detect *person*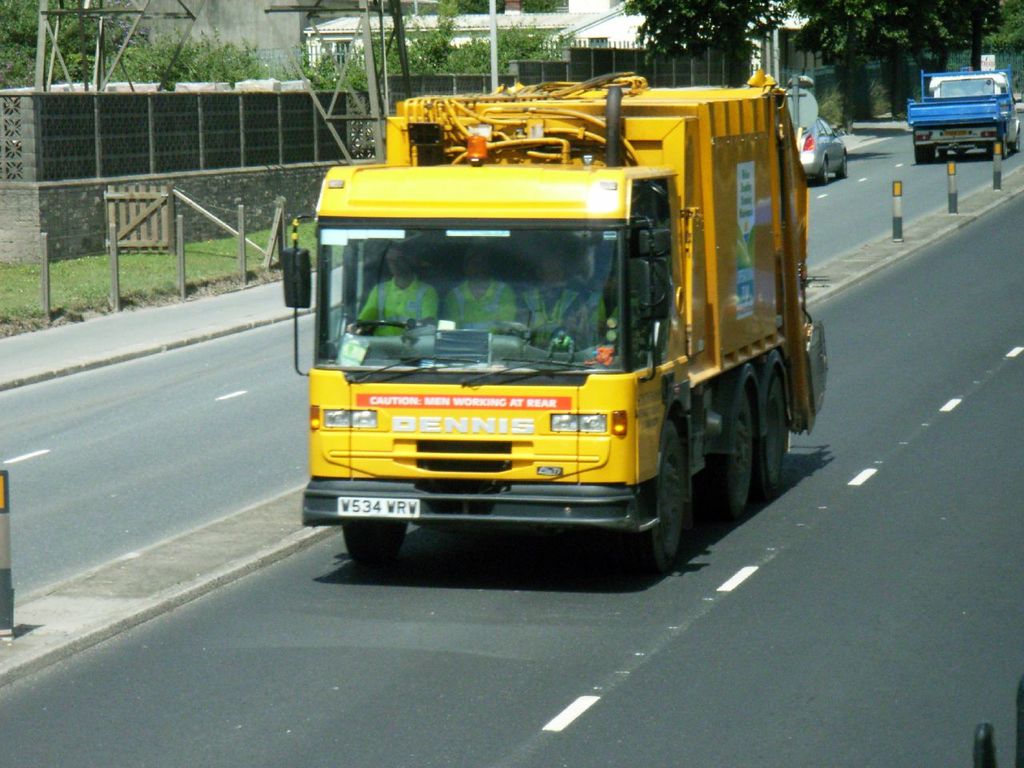
x1=526 y1=262 x2=592 y2=342
